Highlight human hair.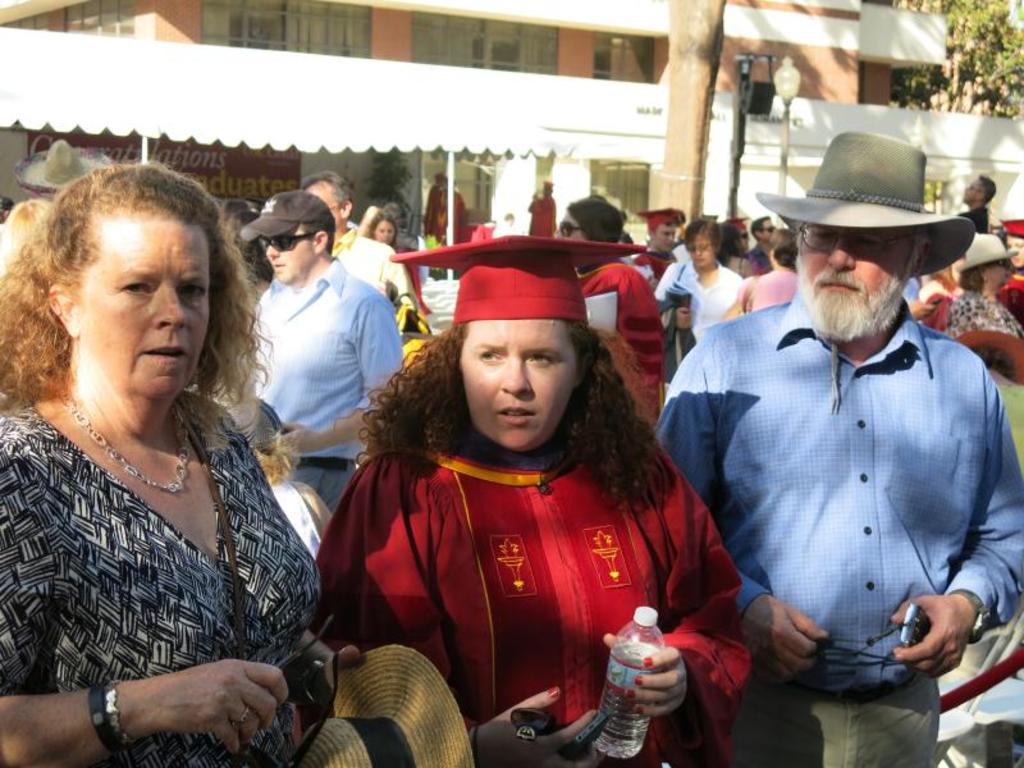
Highlighted region: 685 216 730 257.
